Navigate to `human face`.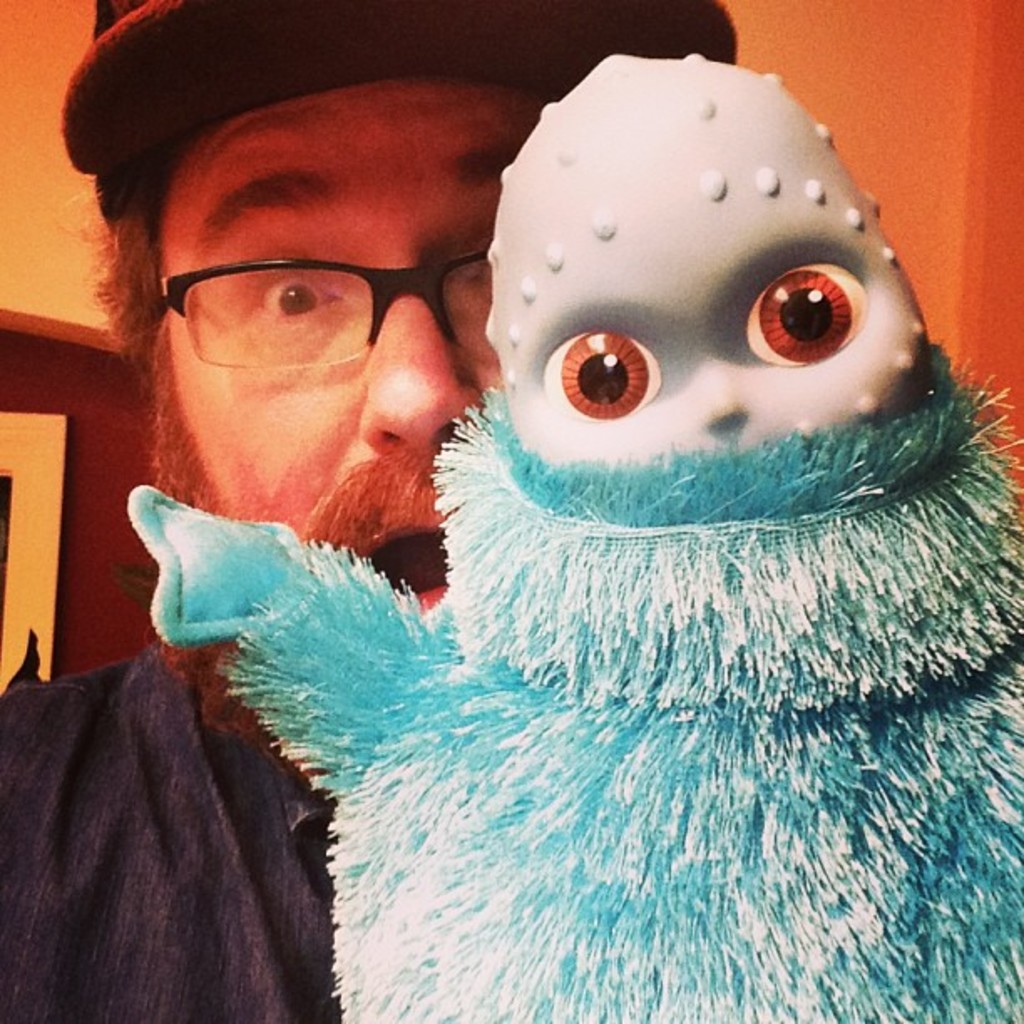
Navigation target: (179,92,519,614).
